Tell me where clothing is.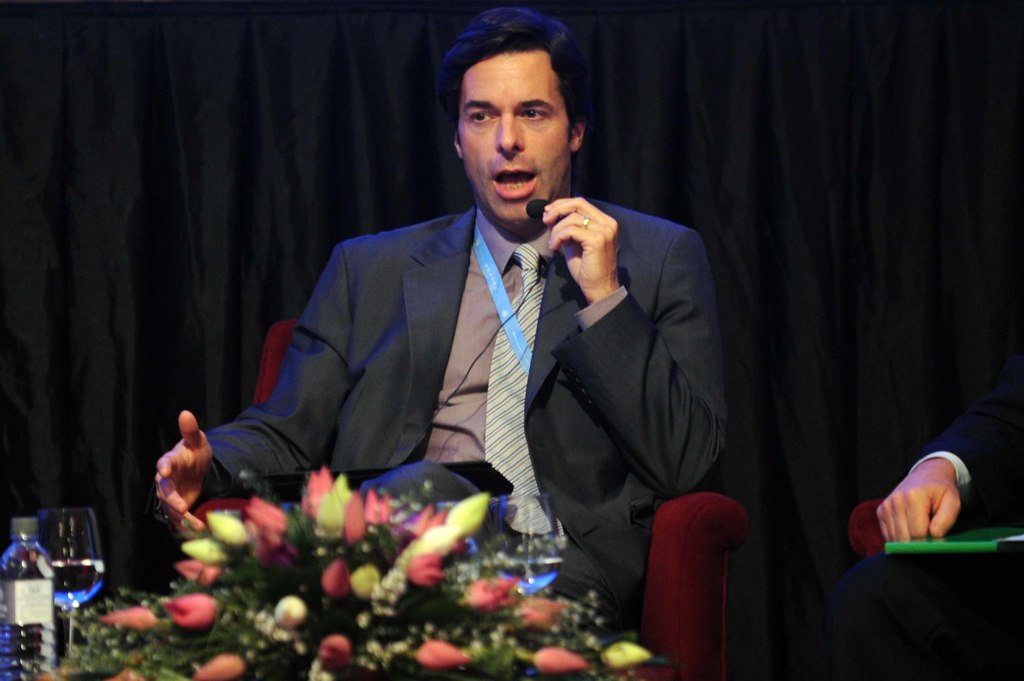
clothing is at (left=205, top=202, right=730, bottom=632).
